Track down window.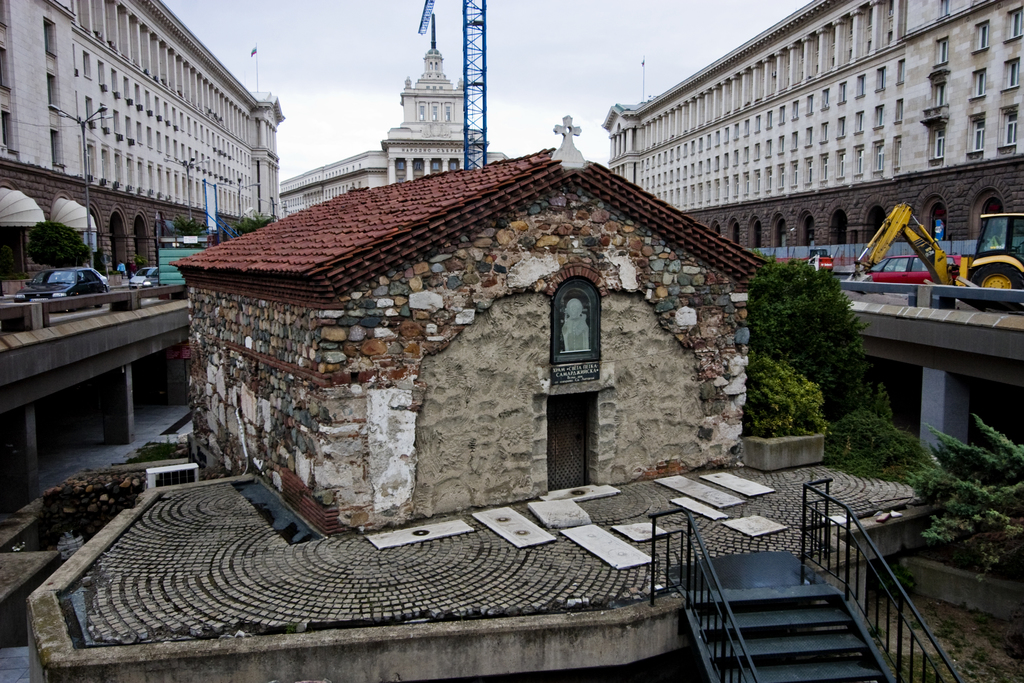
Tracked to <box>0,110,12,147</box>.
